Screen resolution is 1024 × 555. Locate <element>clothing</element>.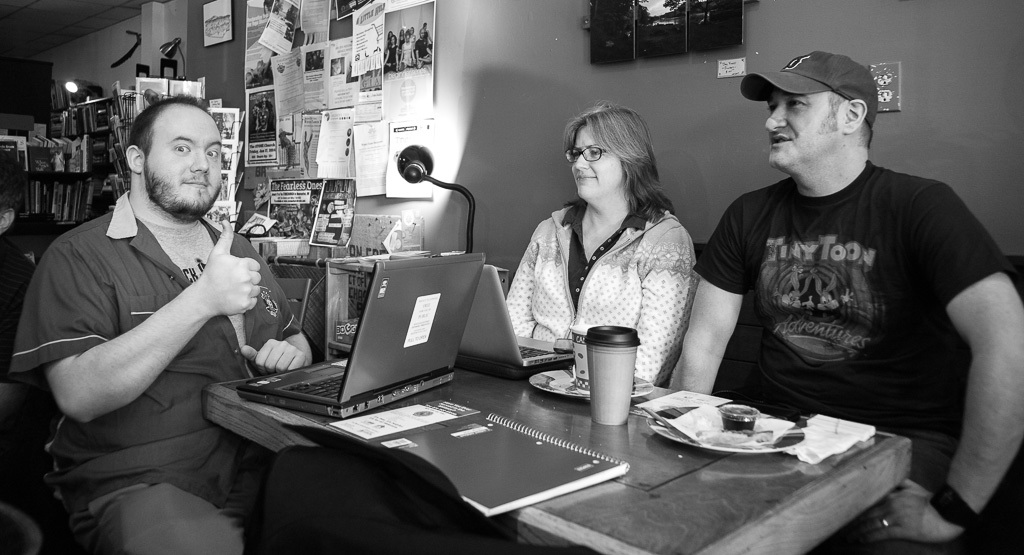
7, 190, 304, 554.
